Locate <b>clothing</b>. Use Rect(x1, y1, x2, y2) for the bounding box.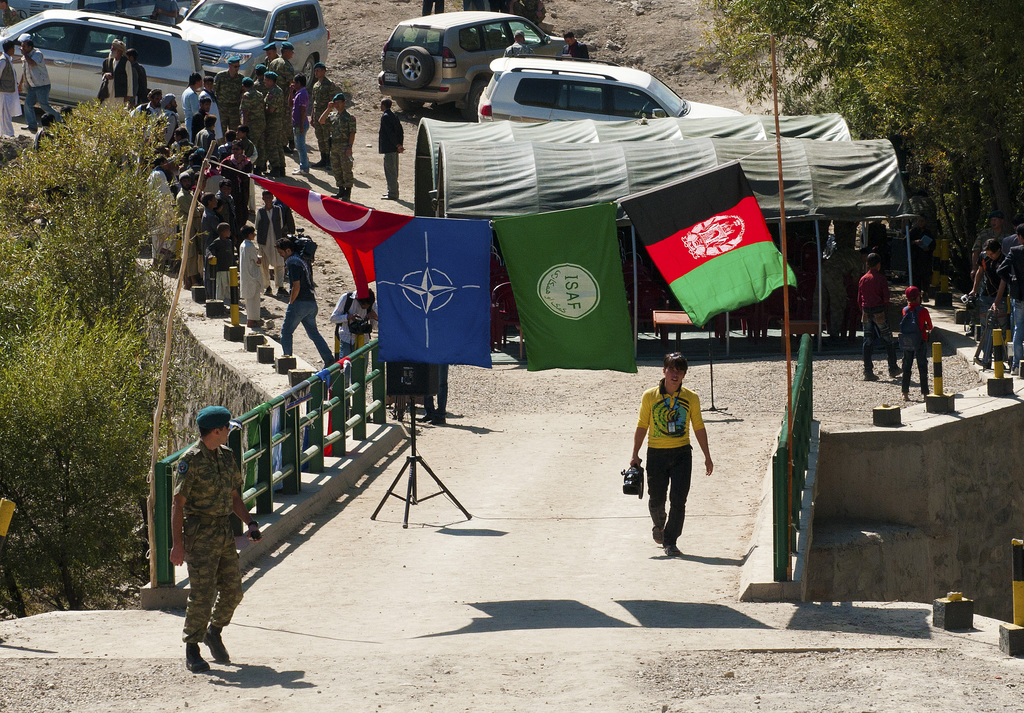
Rect(330, 98, 355, 198).
